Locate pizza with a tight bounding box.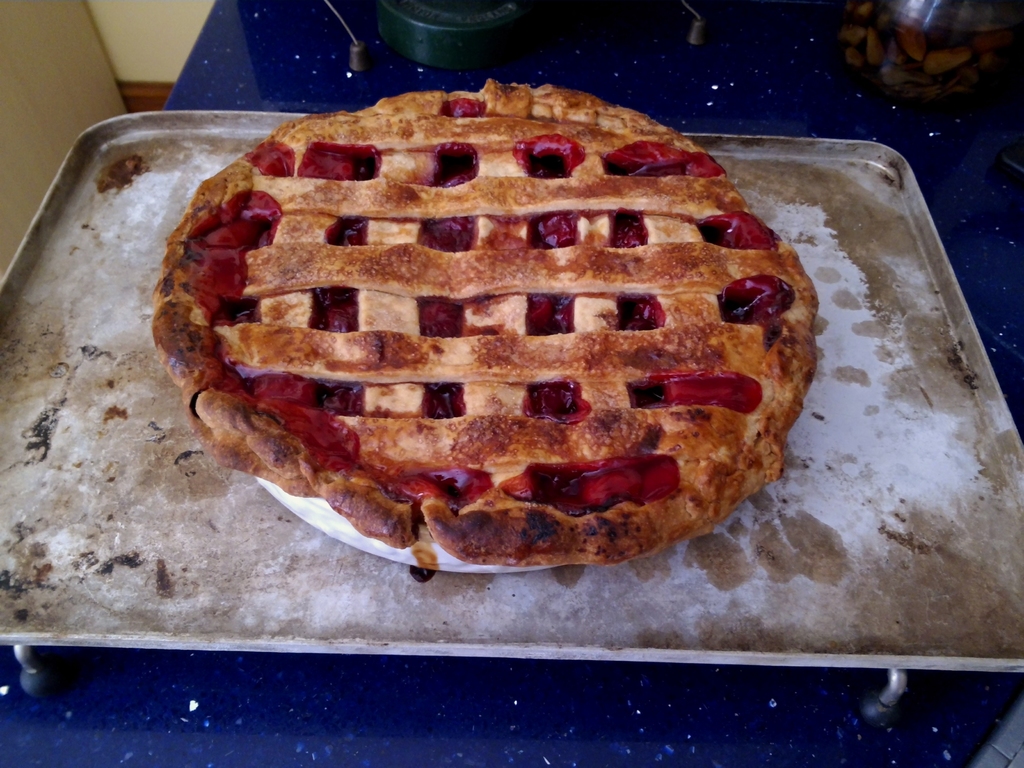
rect(154, 69, 828, 568).
